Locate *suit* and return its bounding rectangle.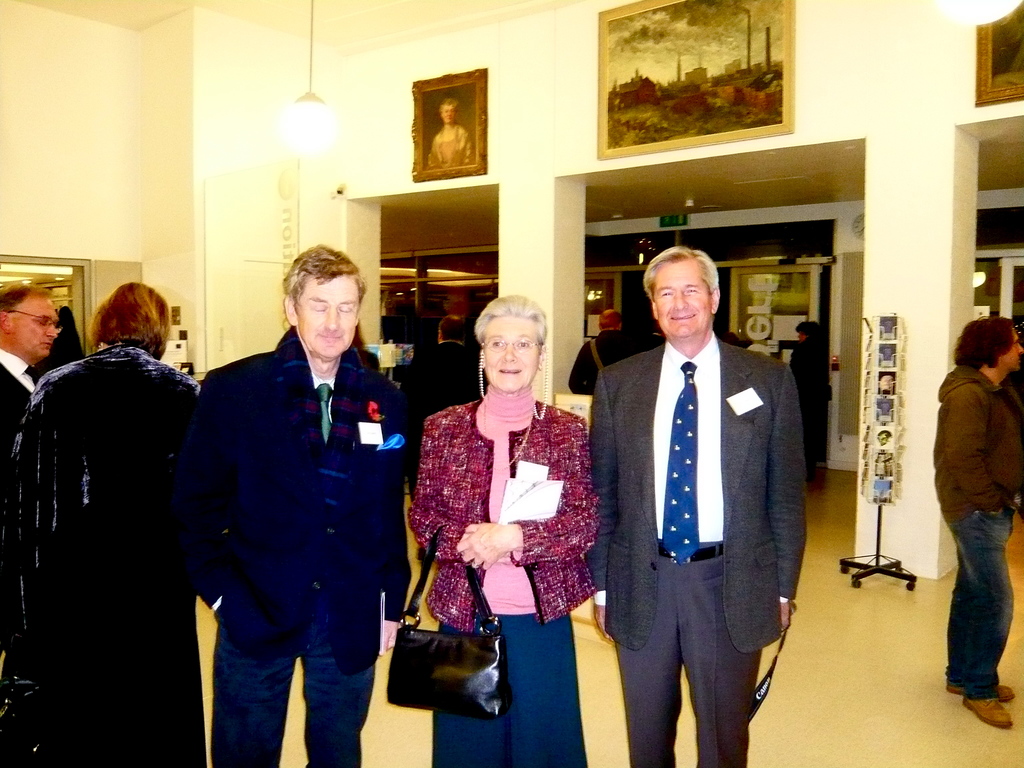
0 348 45 463.
